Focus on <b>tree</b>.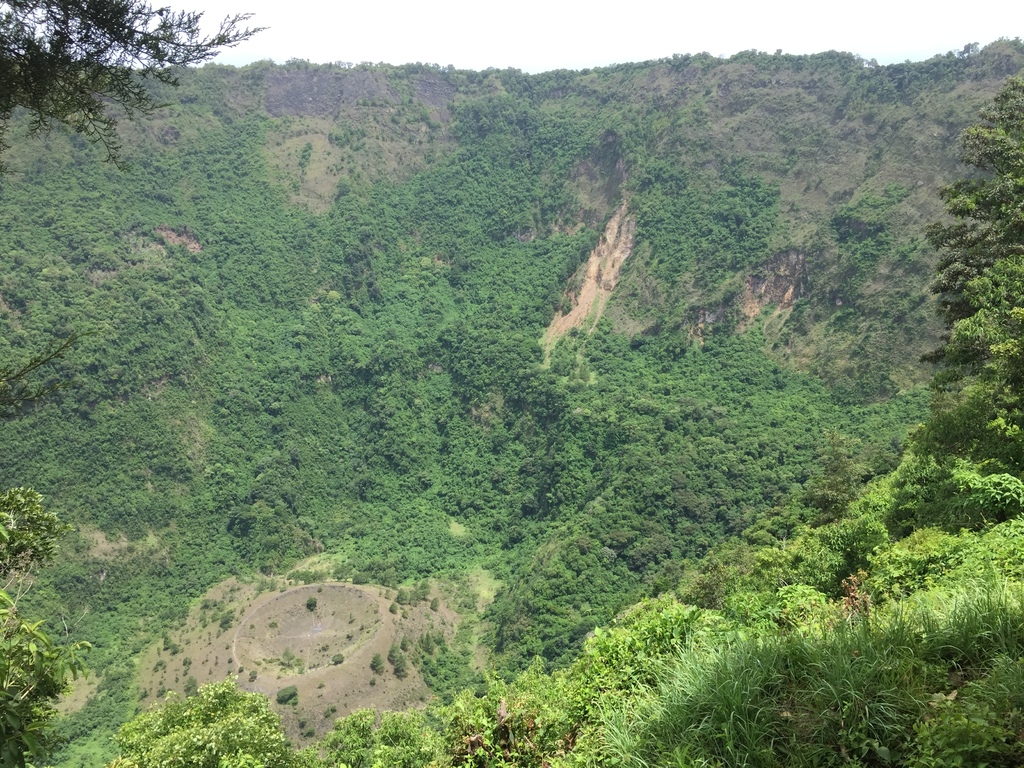
Focused at rect(0, 0, 275, 169).
